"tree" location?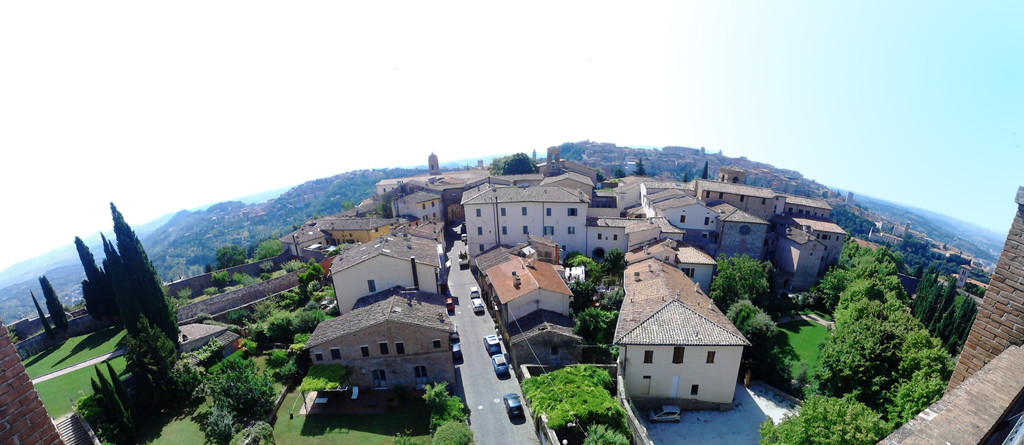
pyautogui.locateOnScreen(810, 266, 956, 400)
